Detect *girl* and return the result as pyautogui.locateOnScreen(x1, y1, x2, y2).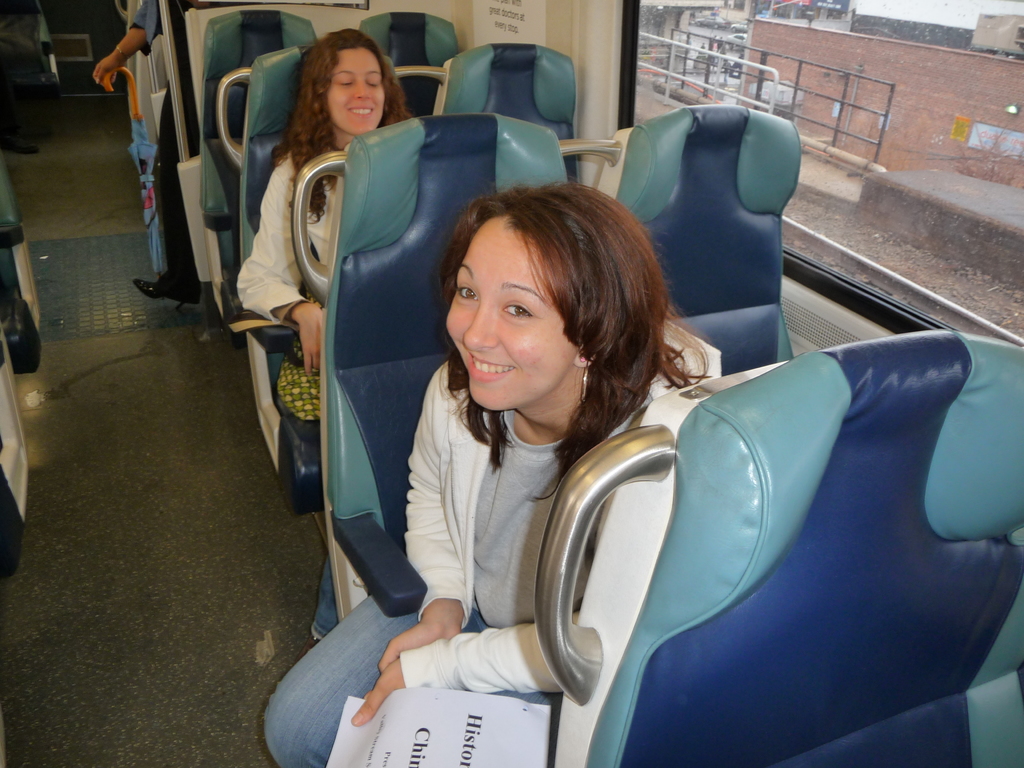
pyautogui.locateOnScreen(234, 28, 416, 650).
